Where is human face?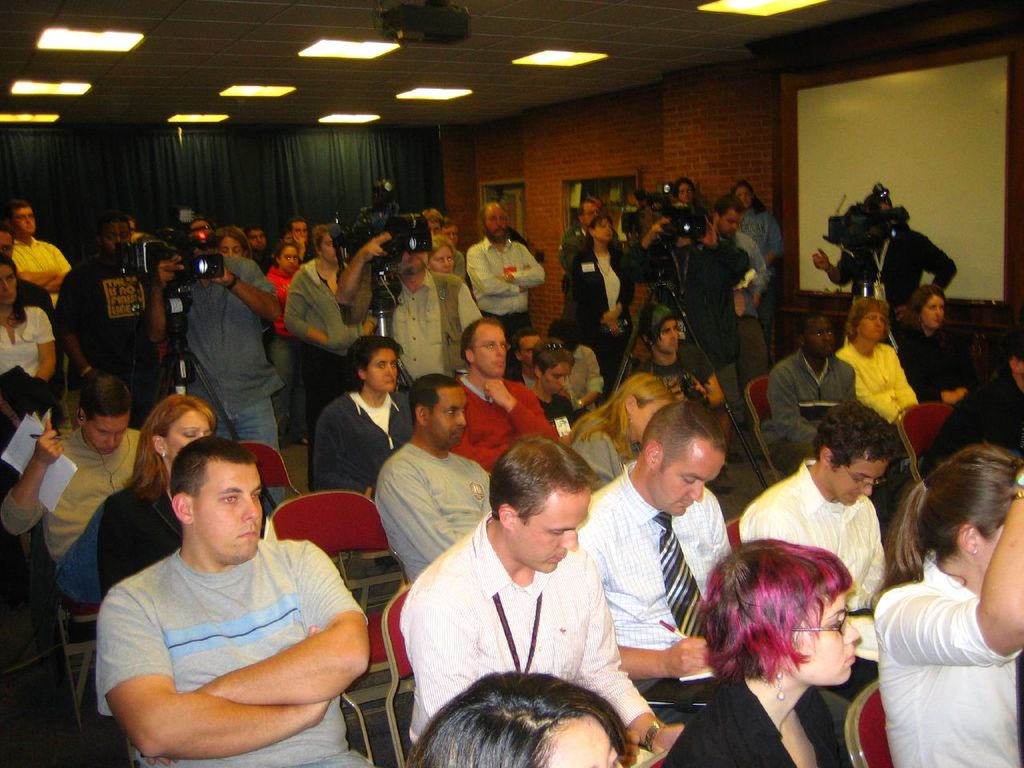
<bbox>425, 391, 466, 447</bbox>.
